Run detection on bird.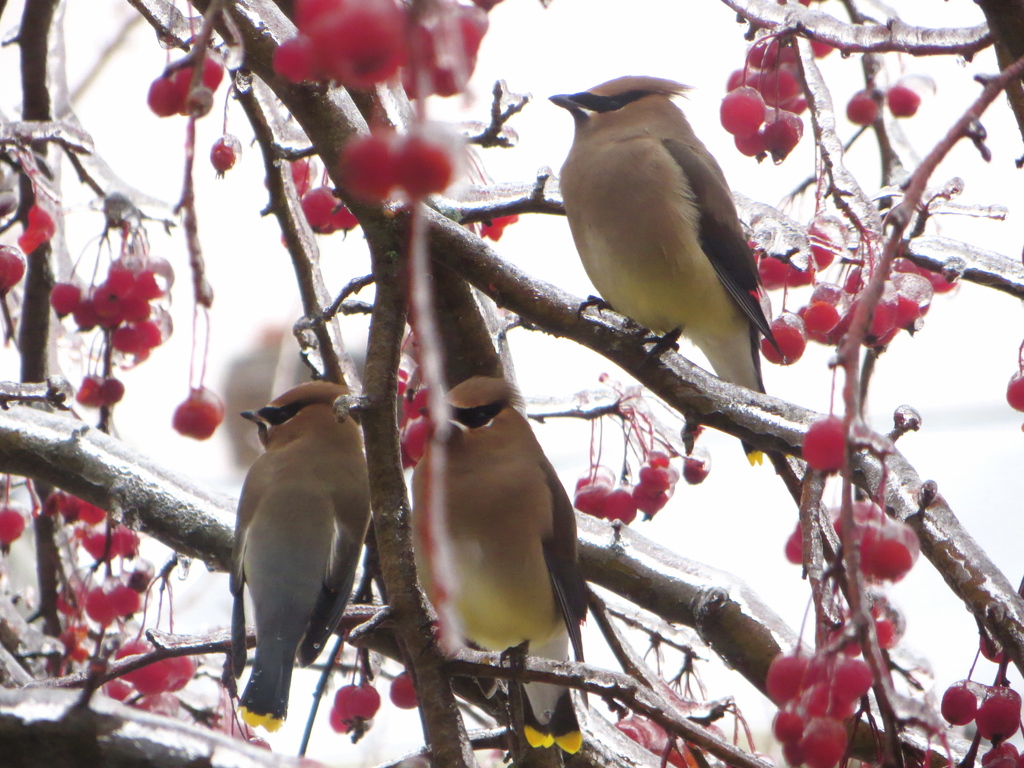
Result: 545, 71, 781, 460.
